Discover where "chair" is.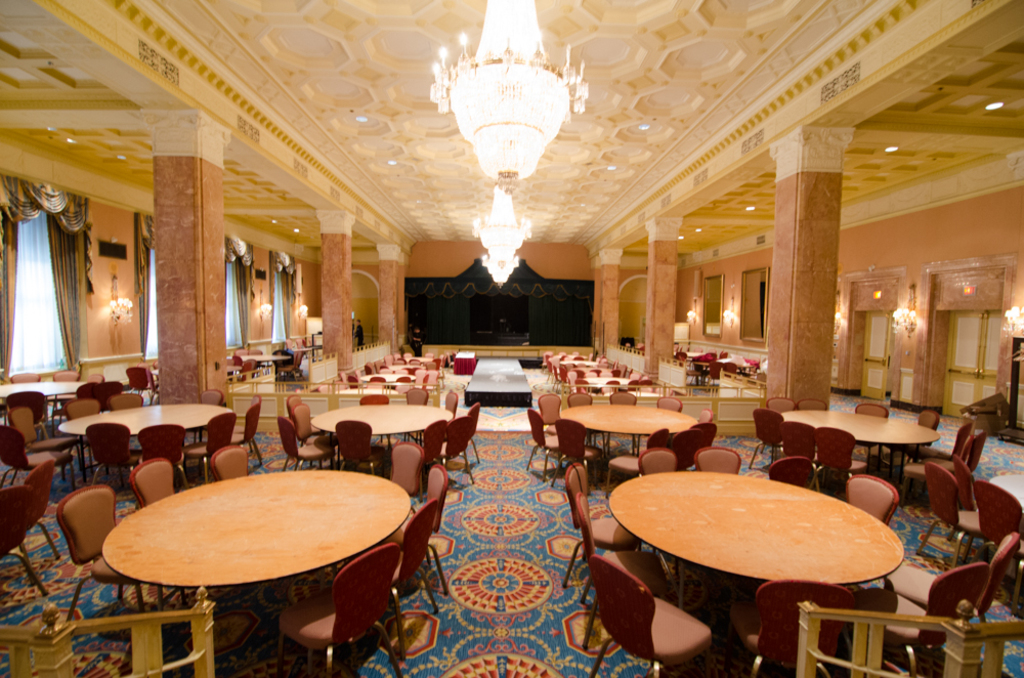
Discovered at {"left": 637, "top": 447, "right": 682, "bottom": 477}.
